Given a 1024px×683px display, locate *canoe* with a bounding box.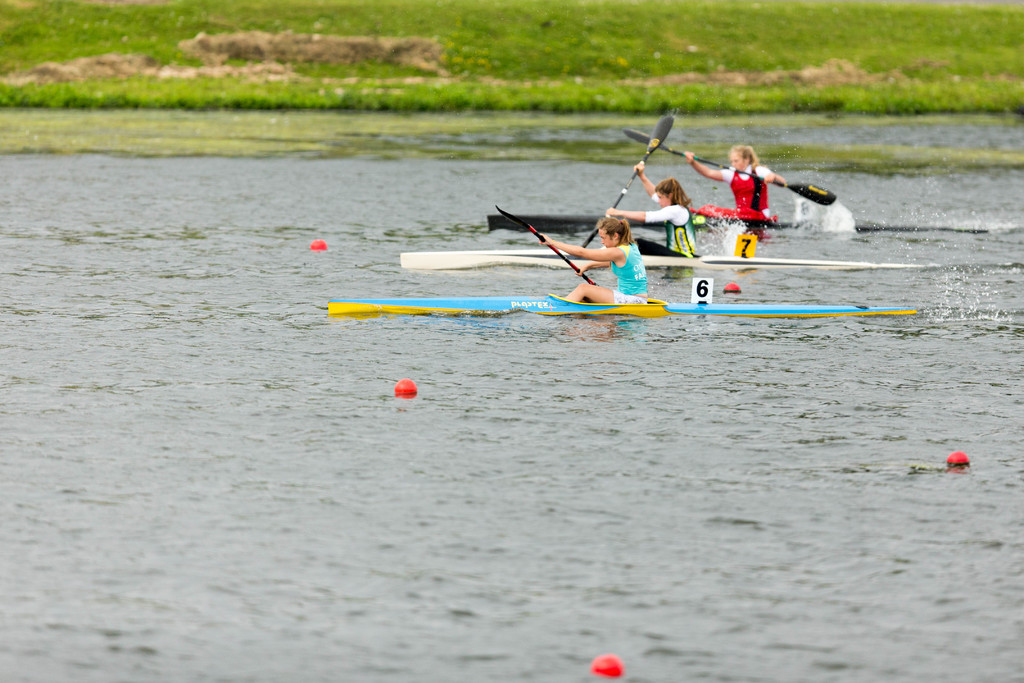
Located: (398,247,933,272).
